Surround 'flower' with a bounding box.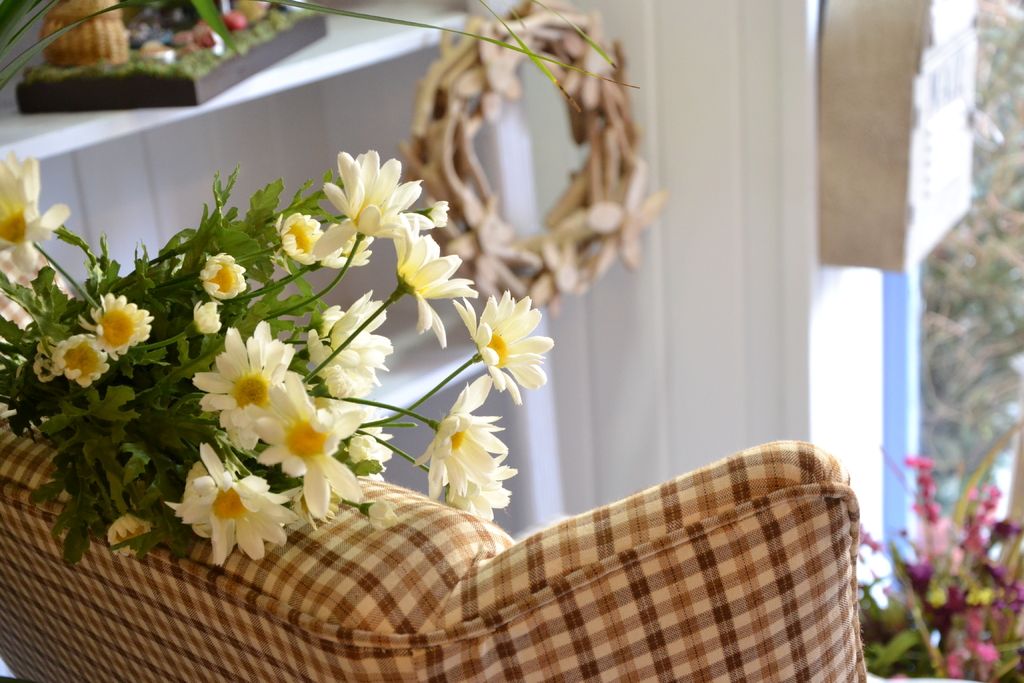
BBox(271, 214, 328, 269).
